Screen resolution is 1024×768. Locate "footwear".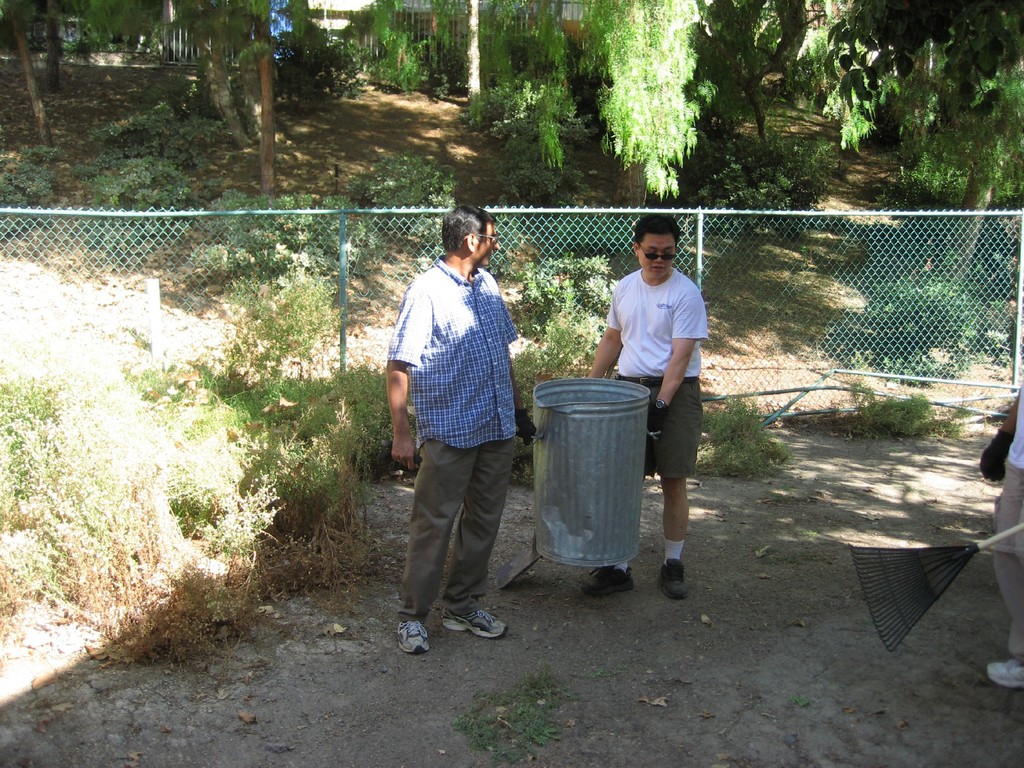
{"left": 986, "top": 651, "right": 1023, "bottom": 690}.
